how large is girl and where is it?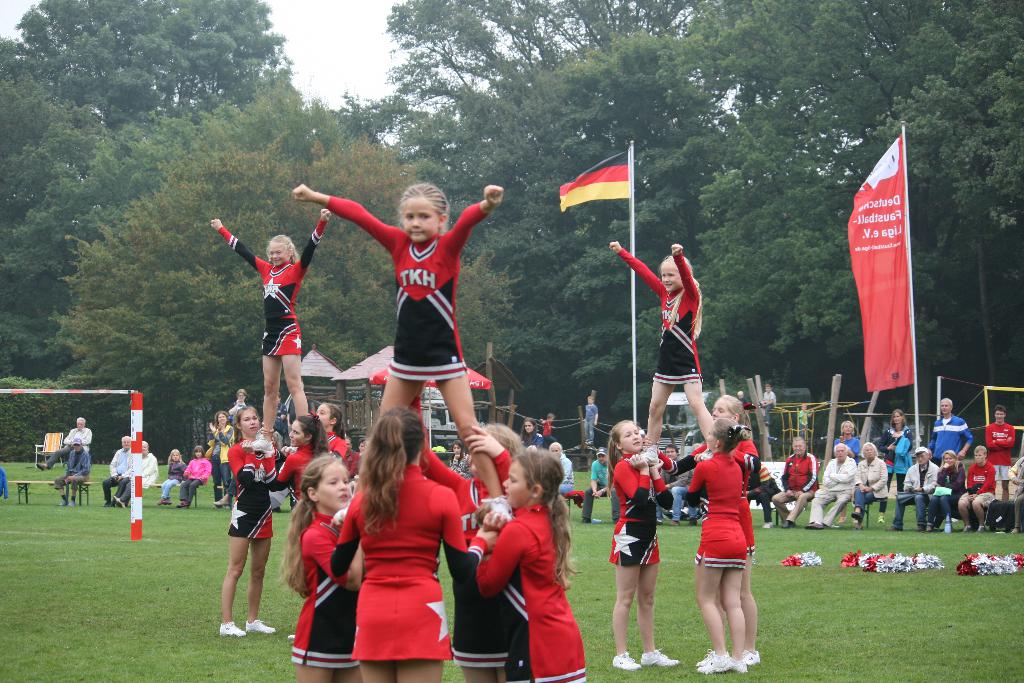
Bounding box: [717, 393, 765, 668].
